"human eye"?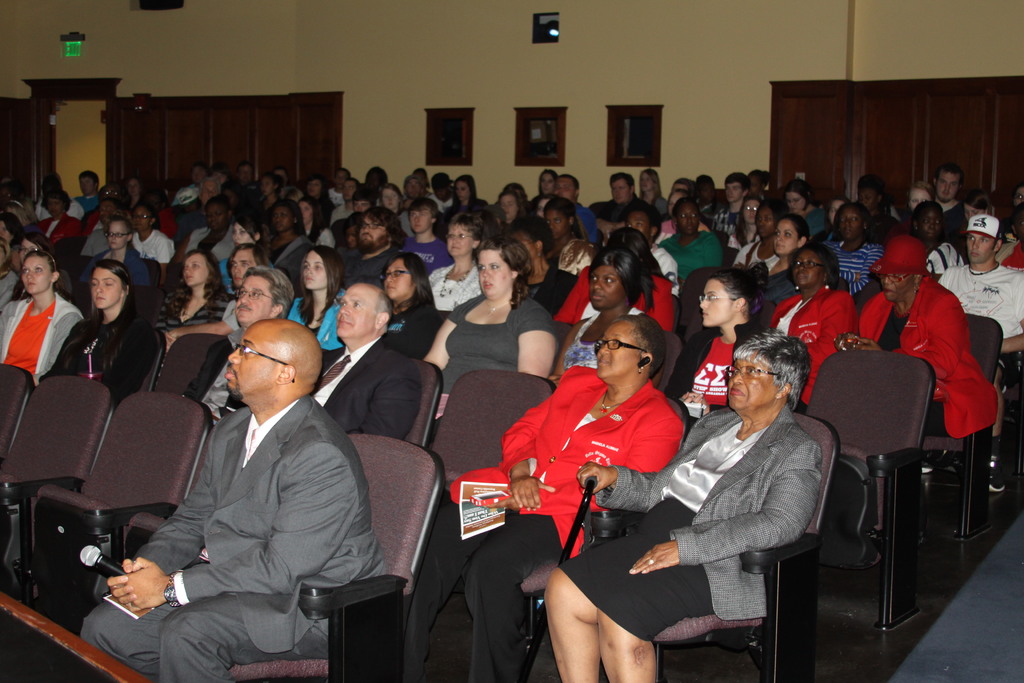
x1=765 y1=217 x2=772 y2=221
